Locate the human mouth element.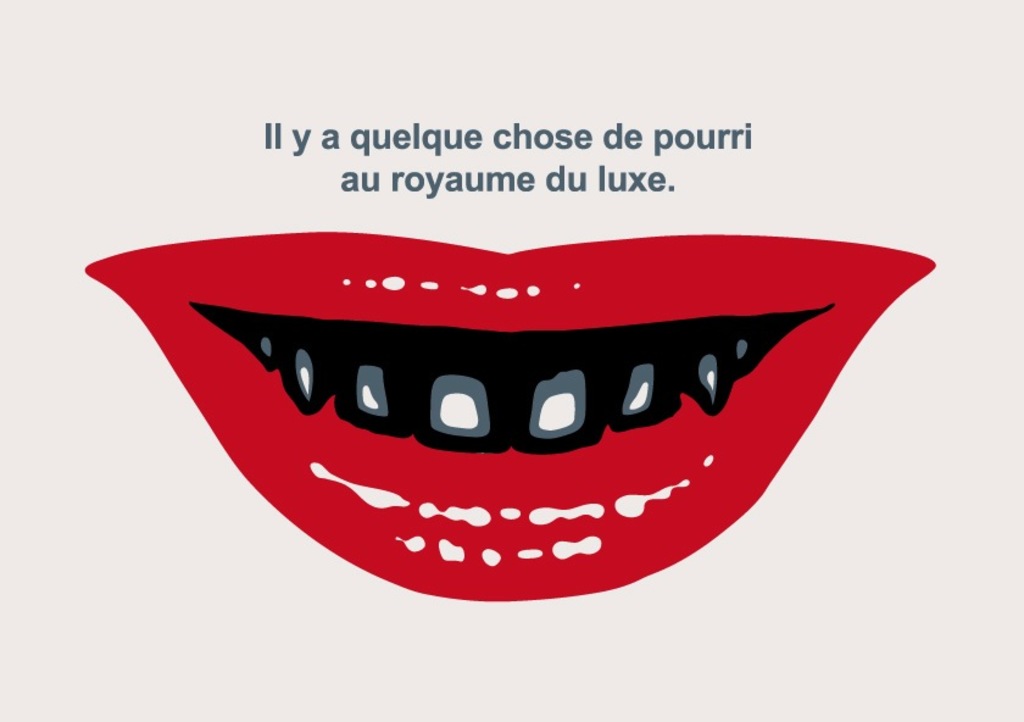
Element bbox: select_region(79, 227, 937, 606).
